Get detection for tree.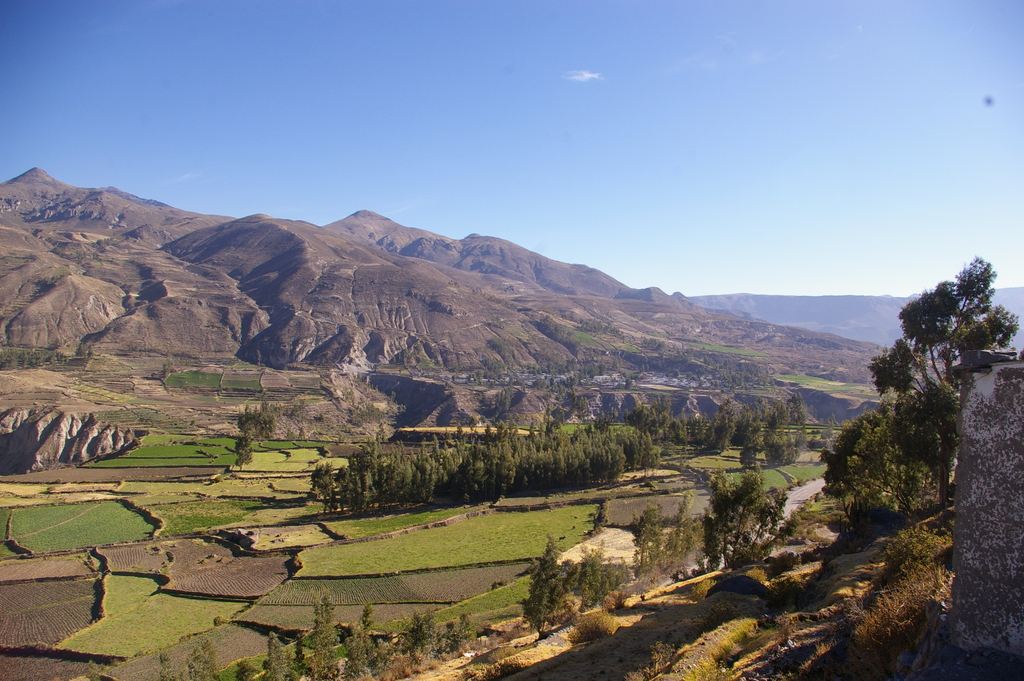
Detection: pyautogui.locateOnScreen(766, 424, 806, 469).
